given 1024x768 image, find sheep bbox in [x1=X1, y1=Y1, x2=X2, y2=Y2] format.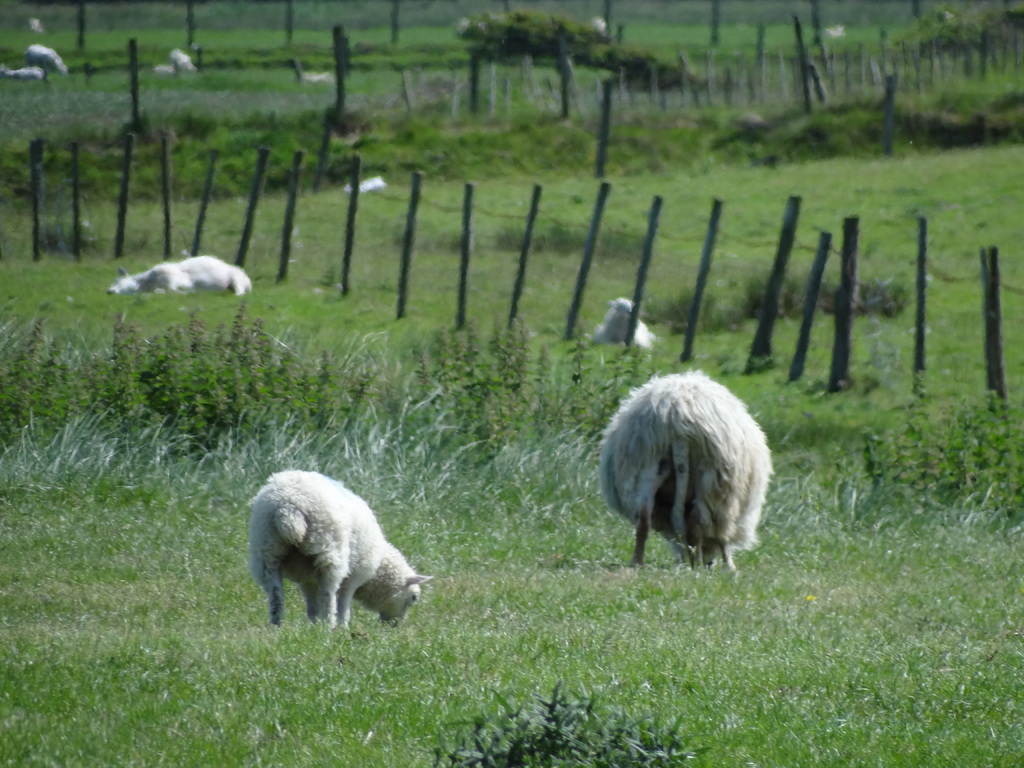
[x1=592, y1=294, x2=662, y2=353].
